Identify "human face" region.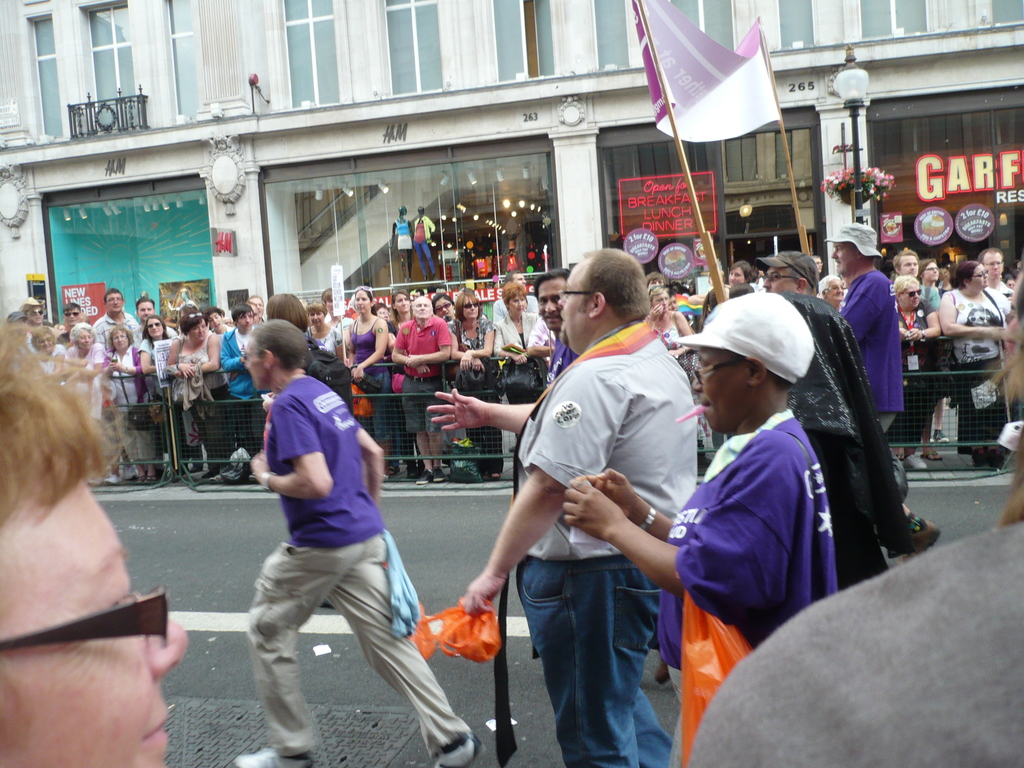
Region: detection(244, 339, 266, 393).
